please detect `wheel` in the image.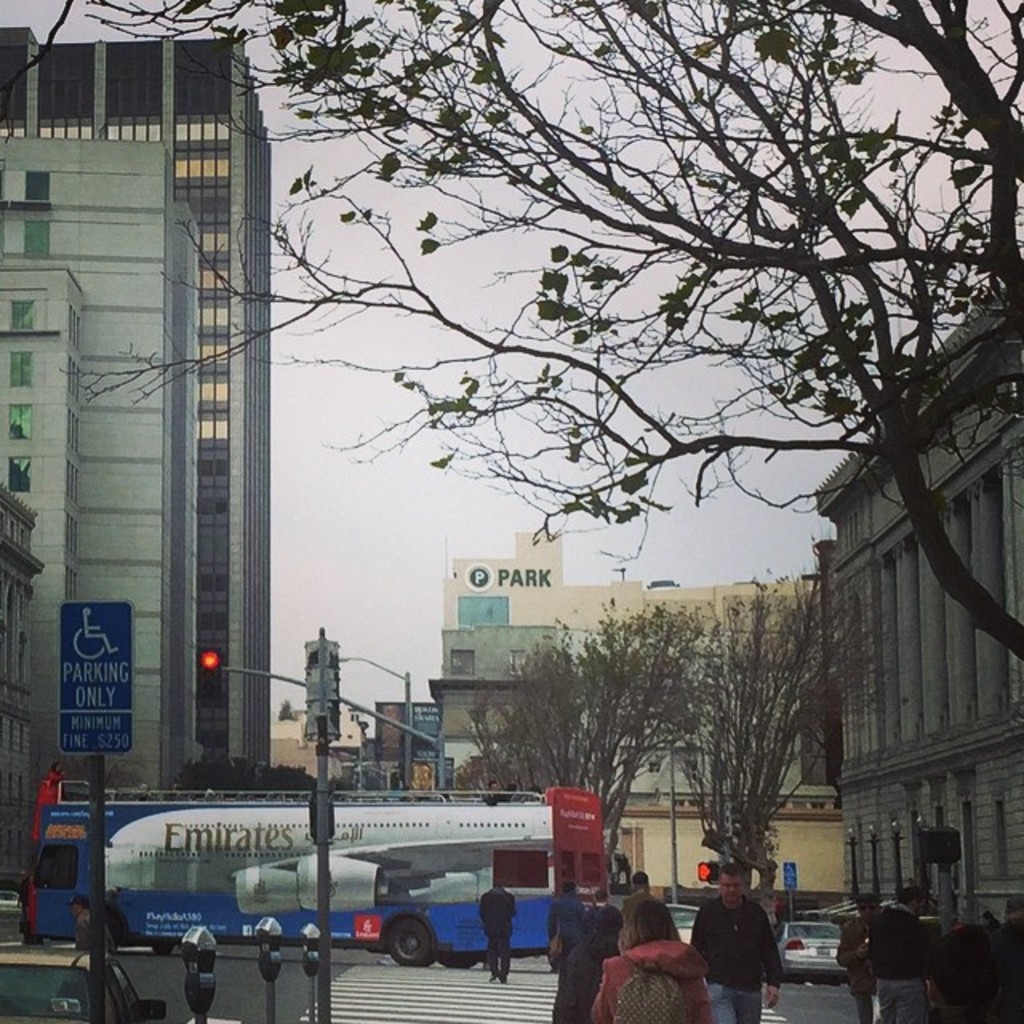
{"x1": 429, "y1": 949, "x2": 483, "y2": 971}.
